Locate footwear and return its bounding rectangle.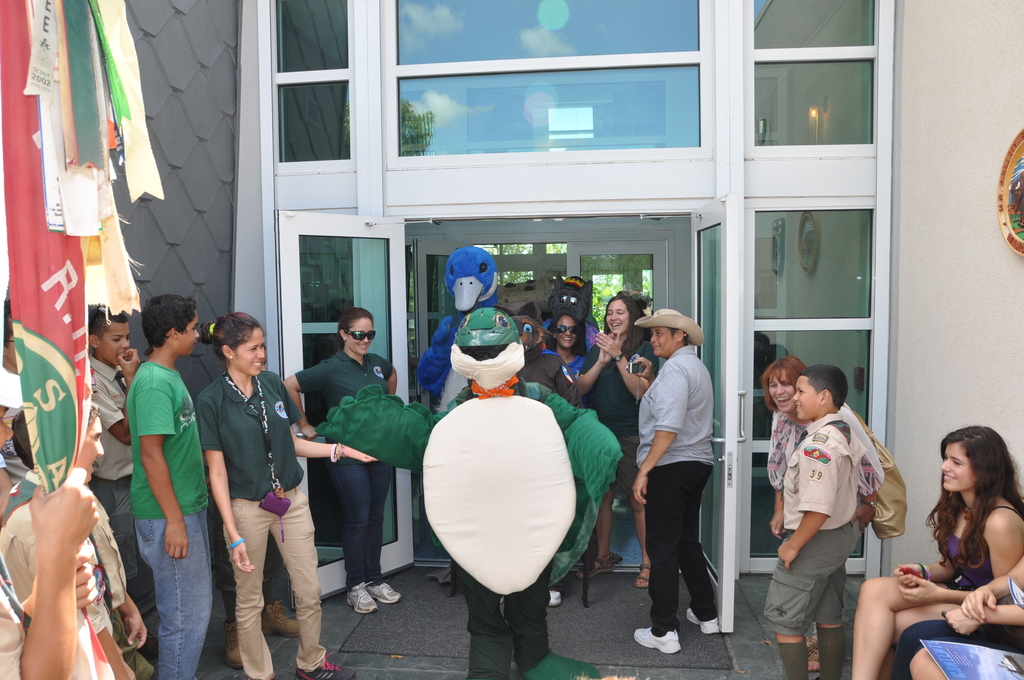
rect(808, 645, 820, 672).
